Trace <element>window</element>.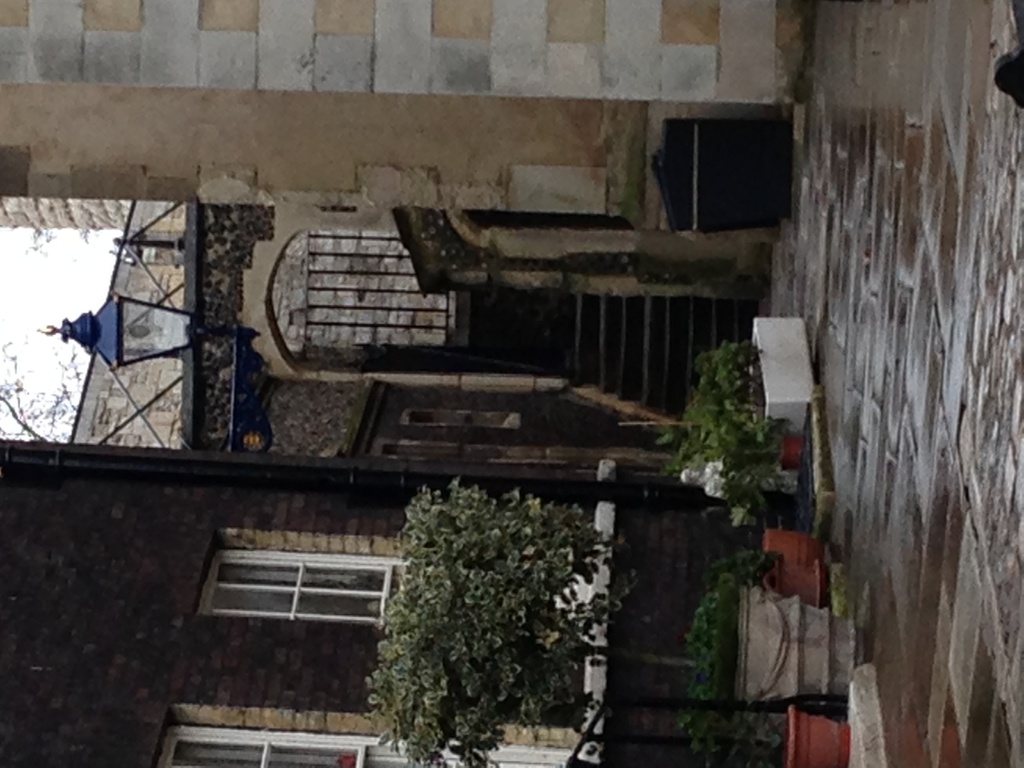
Traced to 199:549:392:627.
